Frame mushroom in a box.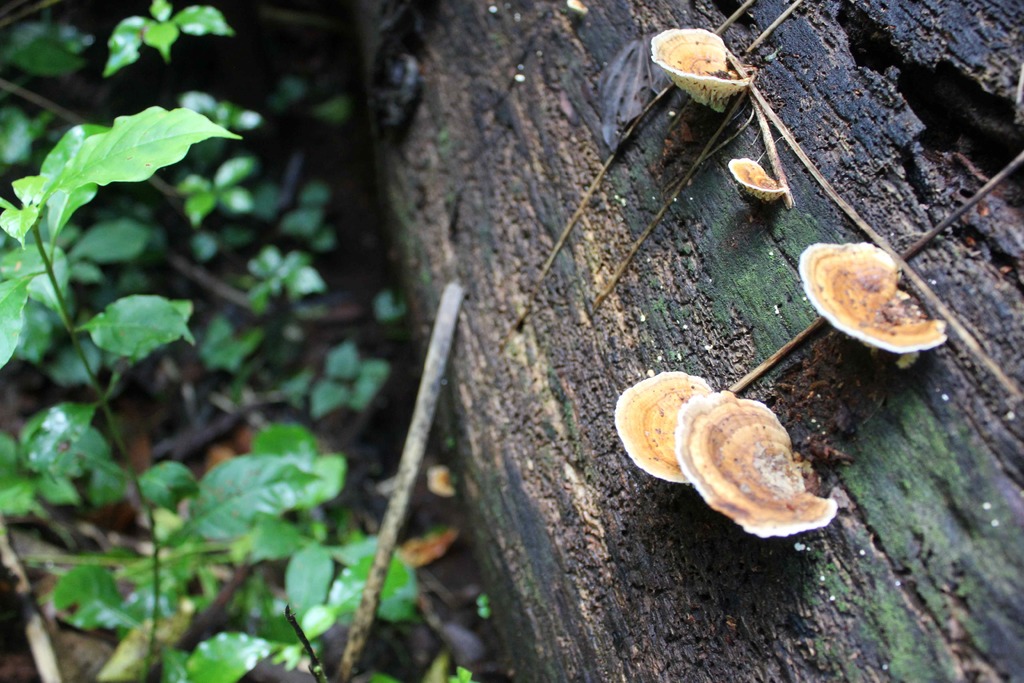
(x1=728, y1=157, x2=787, y2=204).
